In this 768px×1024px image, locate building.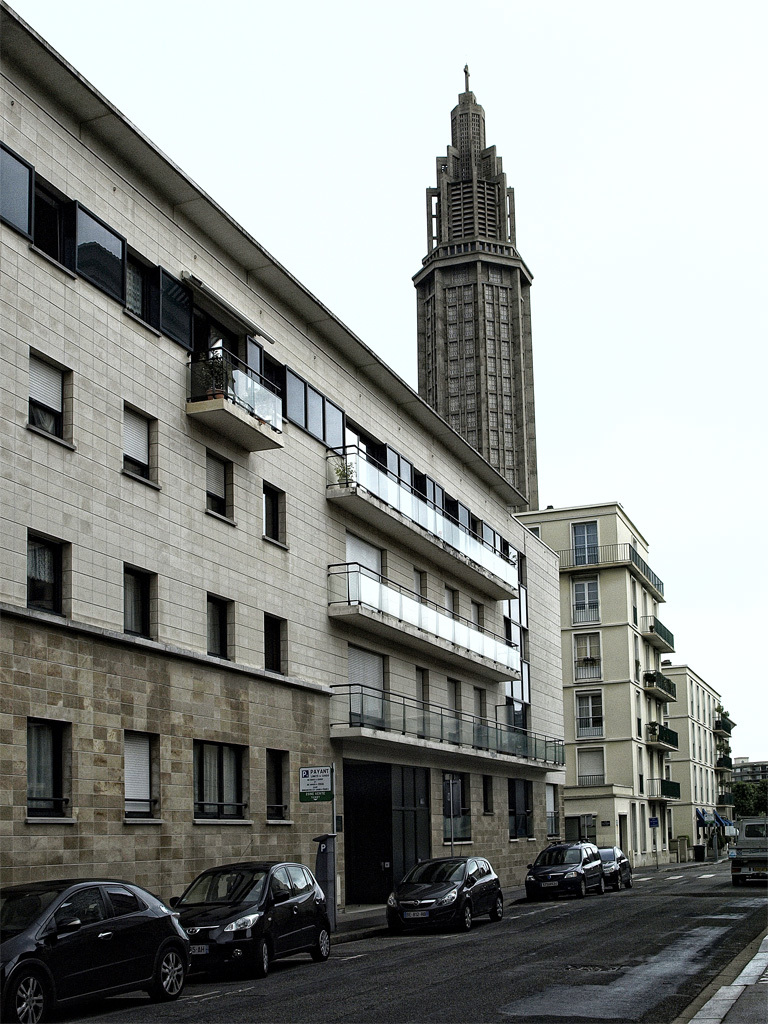
Bounding box: left=727, top=758, right=767, bottom=788.
